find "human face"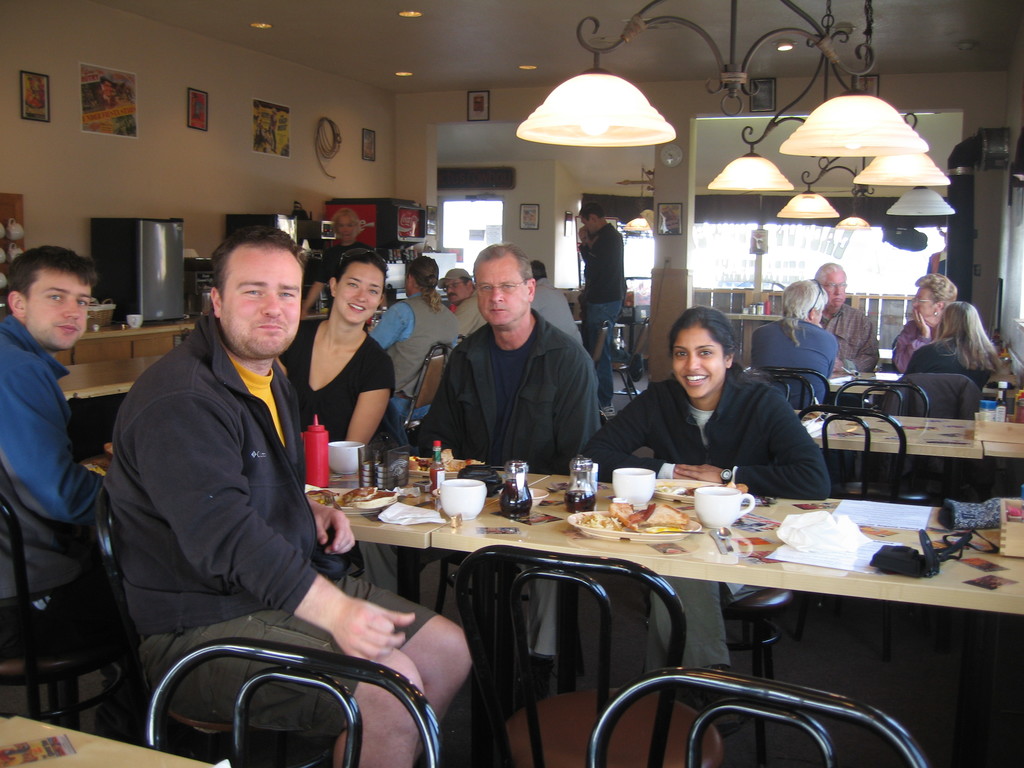
911, 289, 932, 319
